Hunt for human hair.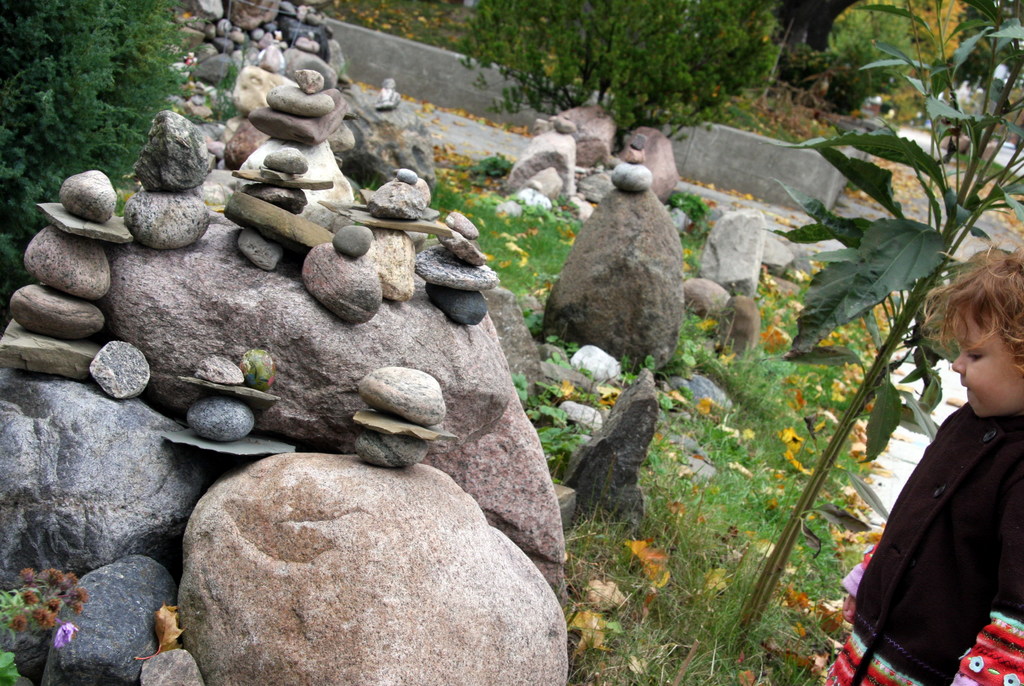
Hunted down at box(927, 263, 1022, 374).
